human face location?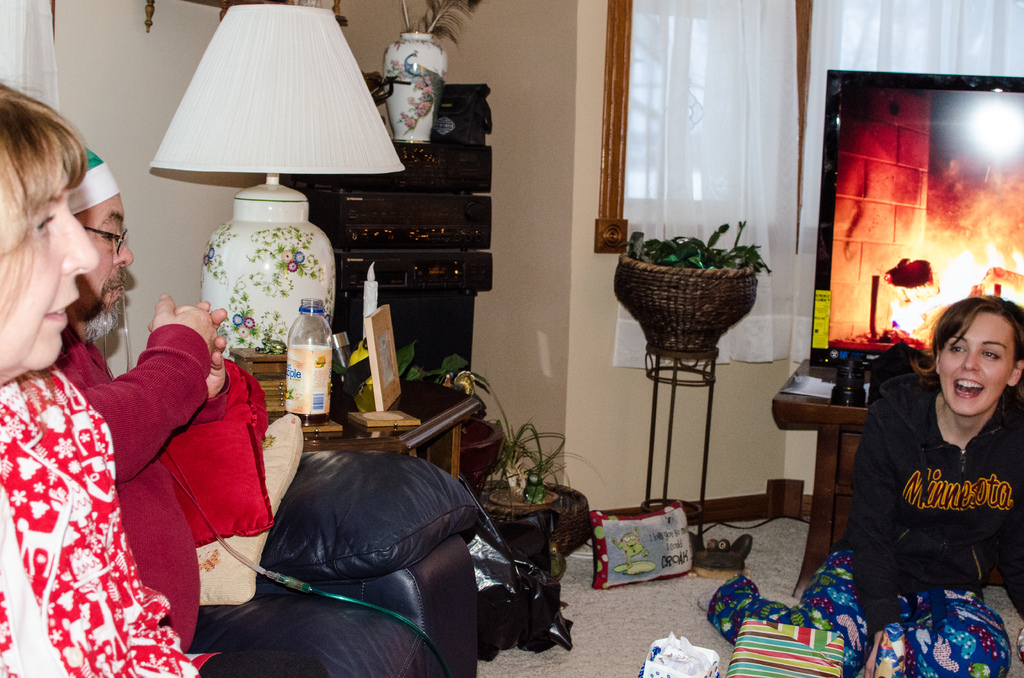
(0, 152, 100, 369)
